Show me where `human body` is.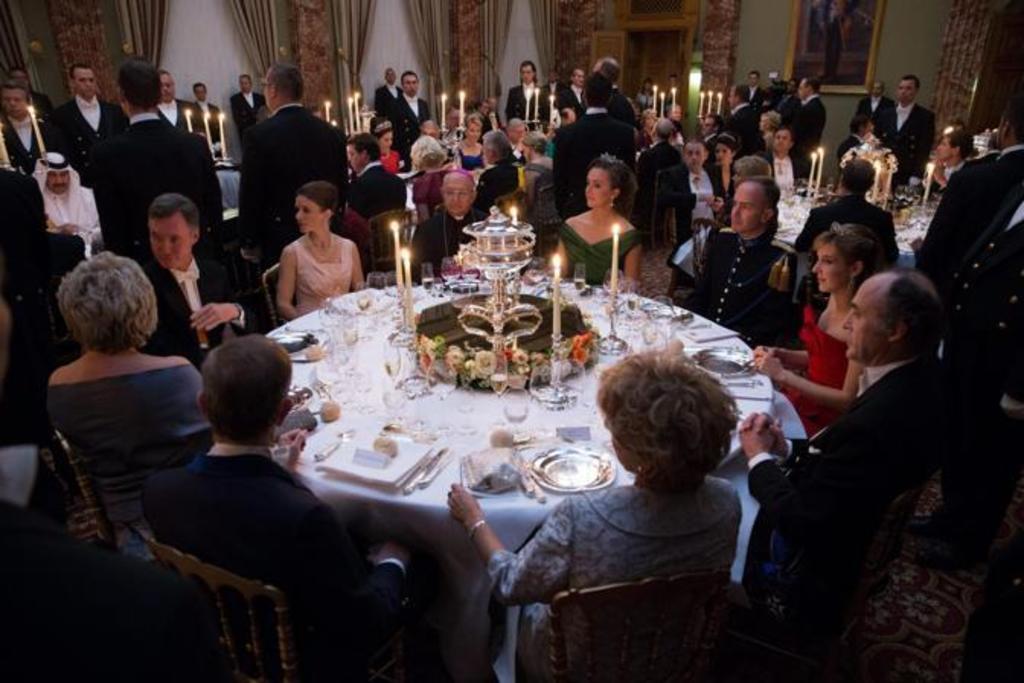
`human body` is at (919,154,968,192).
